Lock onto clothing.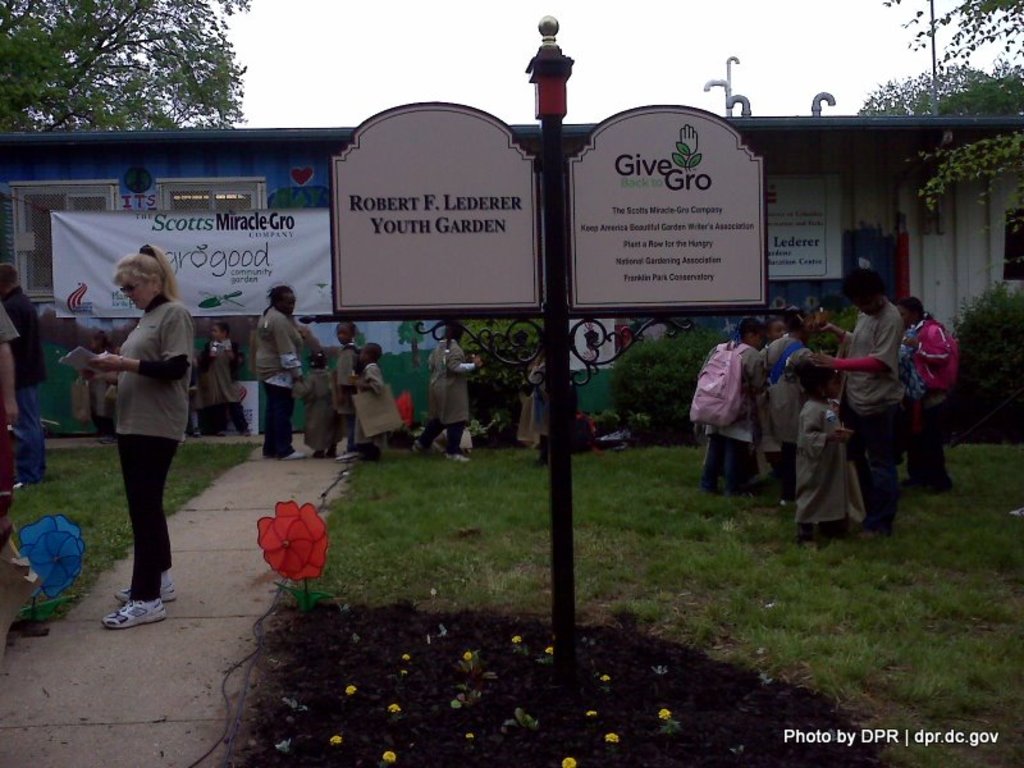
Locked: [x1=759, y1=338, x2=813, y2=493].
